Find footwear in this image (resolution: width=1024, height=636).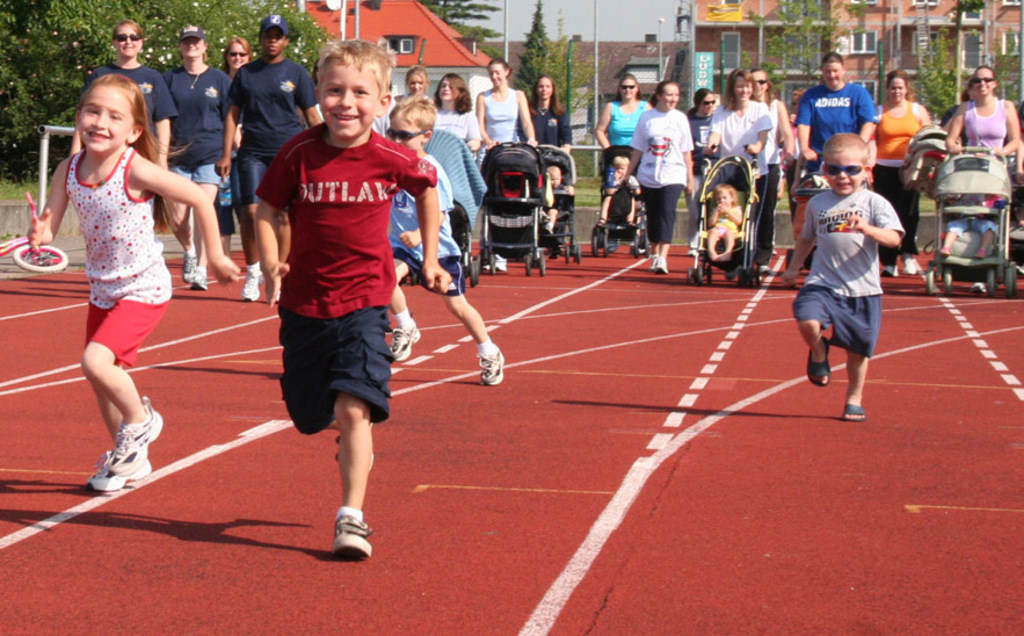
locate(971, 282, 982, 291).
